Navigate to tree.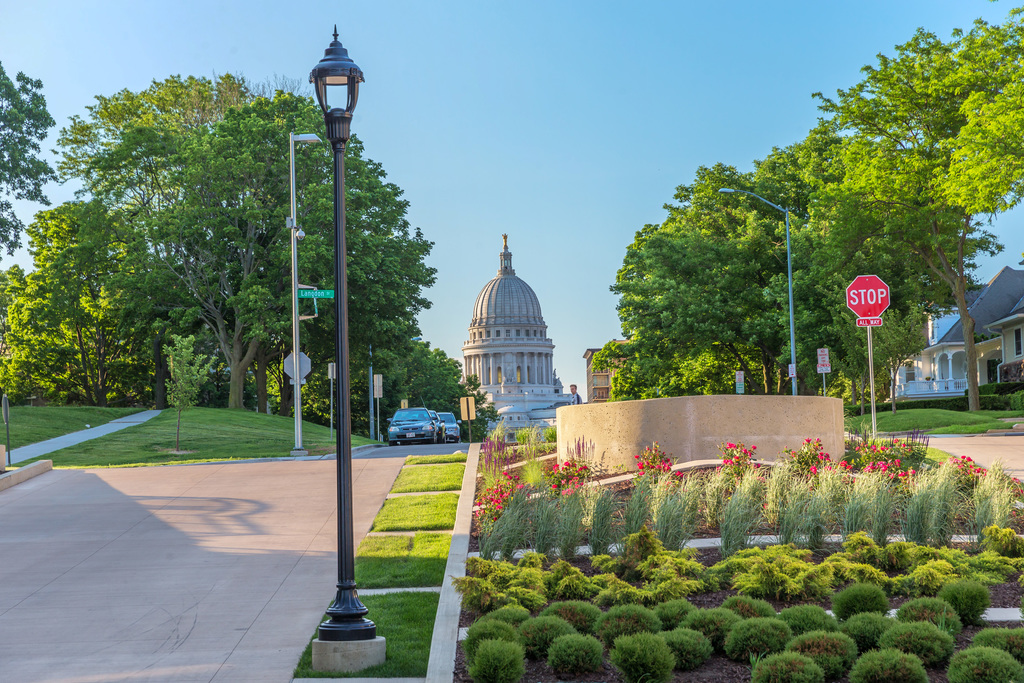
Navigation target: x1=0, y1=264, x2=93, y2=413.
